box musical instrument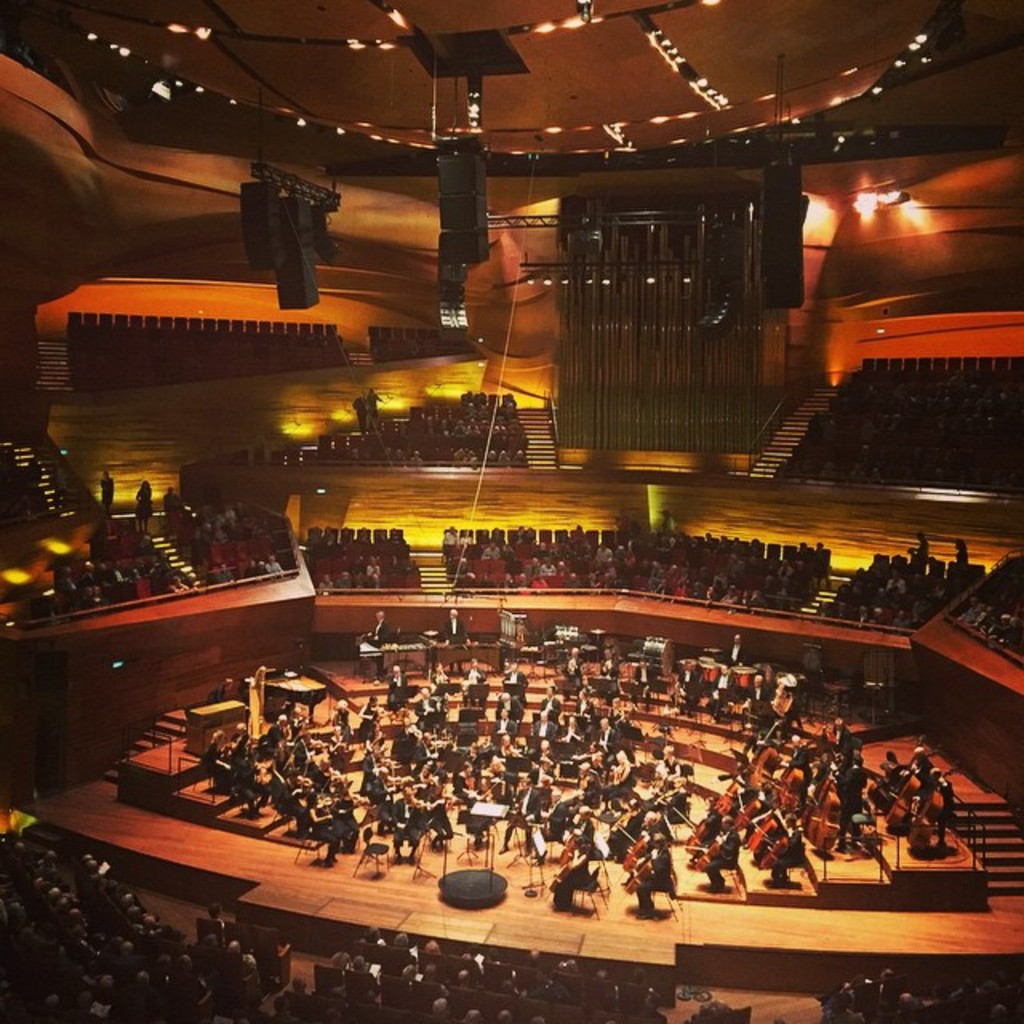
438,792,454,824
